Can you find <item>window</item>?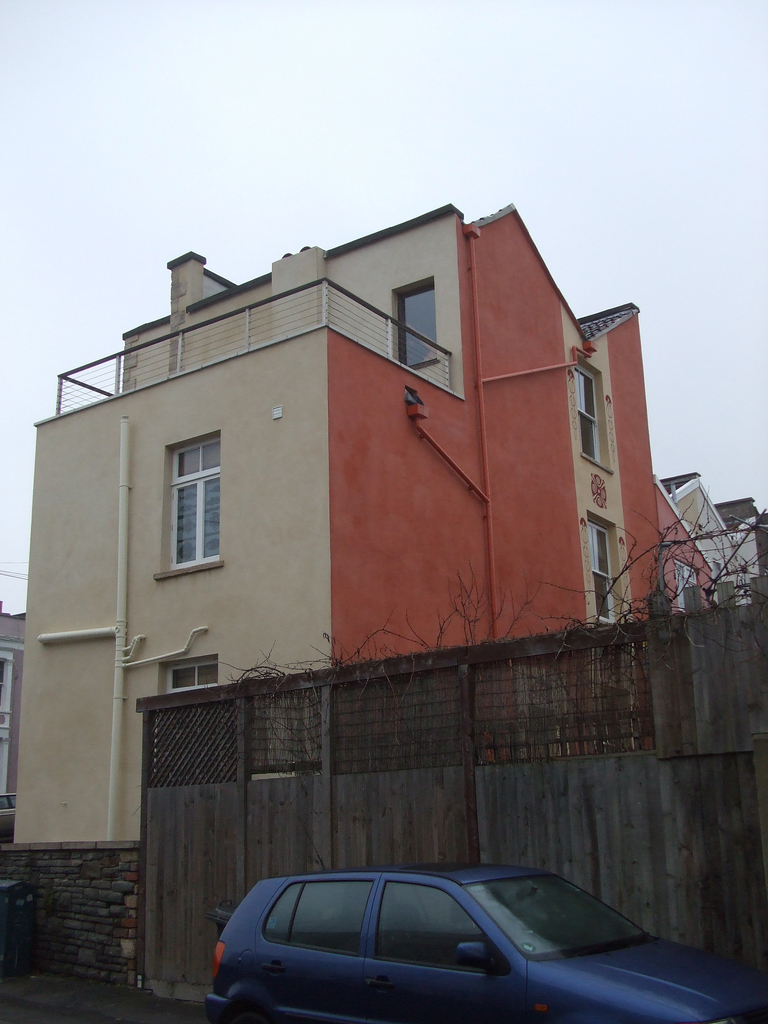
Yes, bounding box: pyautogui.locateOnScreen(569, 364, 602, 464).
